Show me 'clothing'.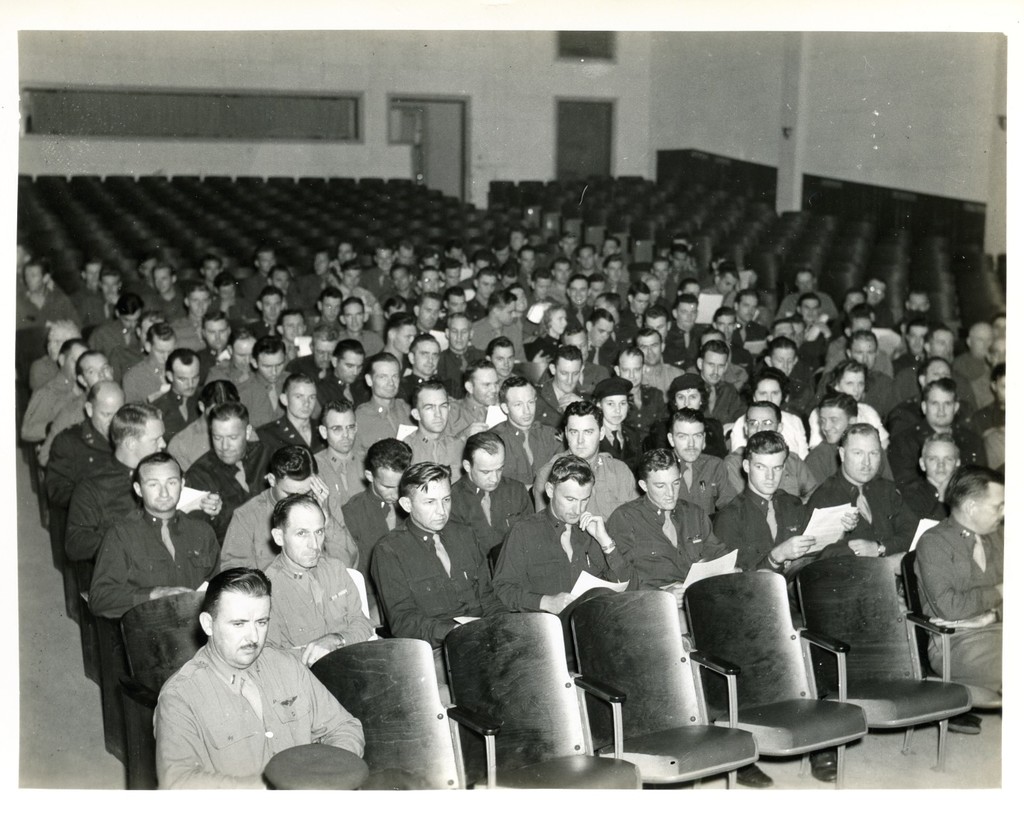
'clothing' is here: x1=596, y1=277, x2=635, y2=322.
